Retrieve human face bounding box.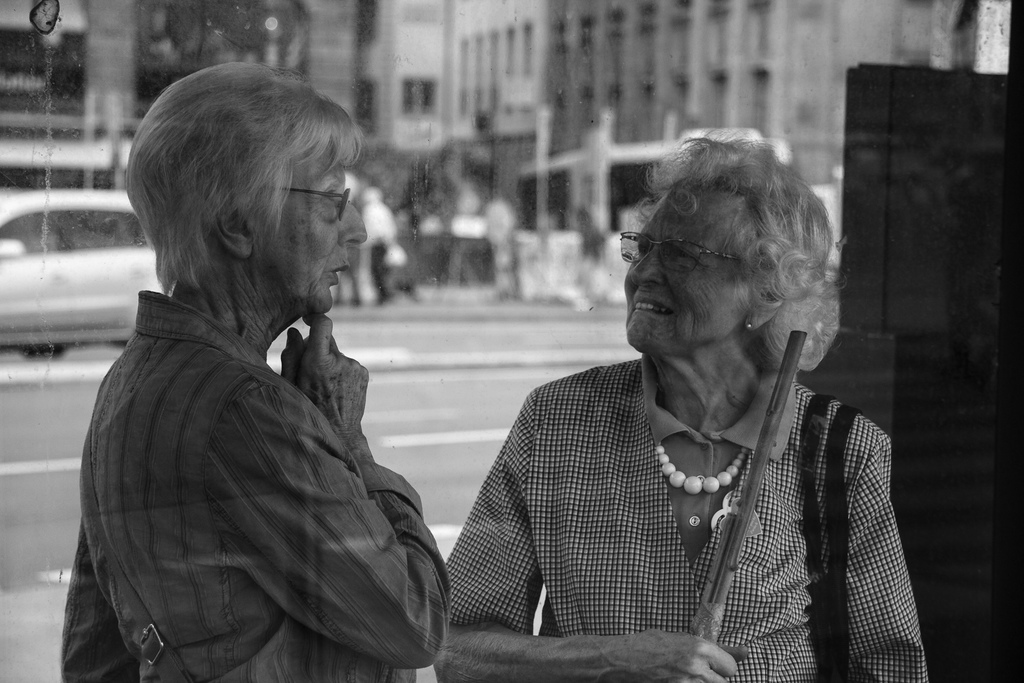
Bounding box: locate(253, 144, 366, 313).
